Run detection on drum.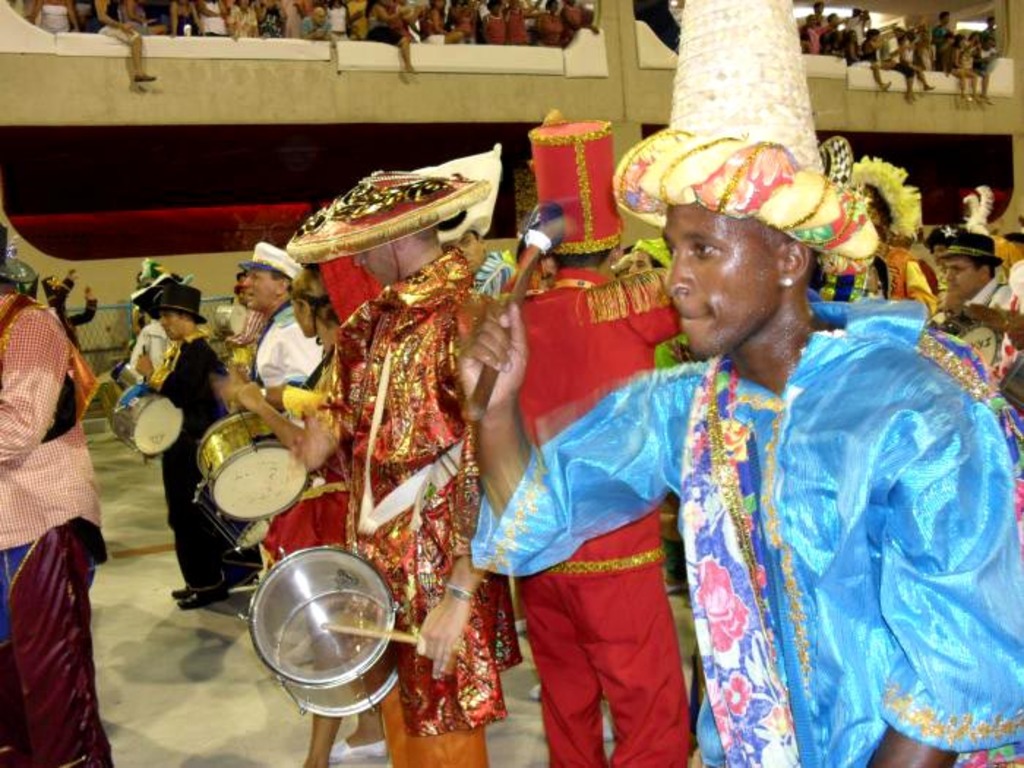
Result: [212,304,246,335].
